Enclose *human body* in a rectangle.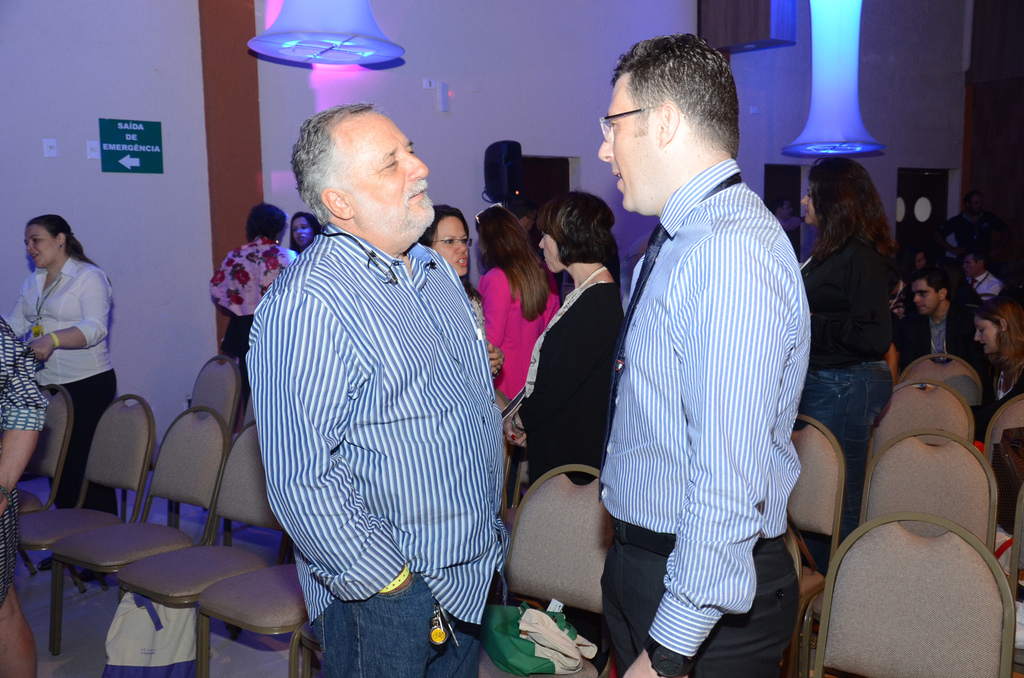
<bbox>799, 159, 891, 488</bbox>.
